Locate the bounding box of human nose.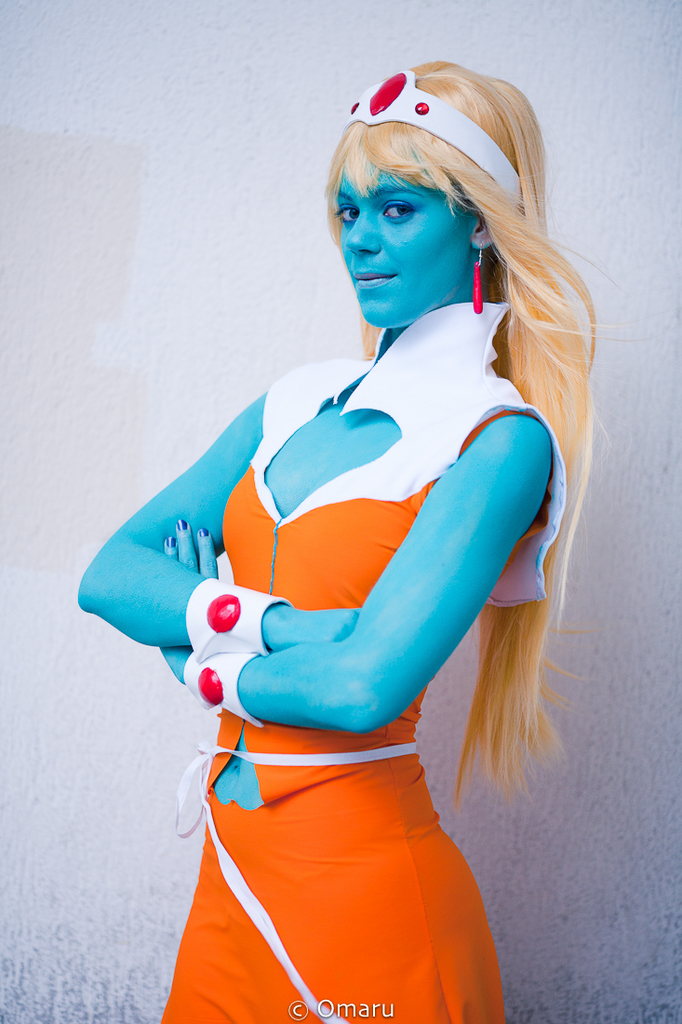
Bounding box: locate(344, 208, 381, 257).
